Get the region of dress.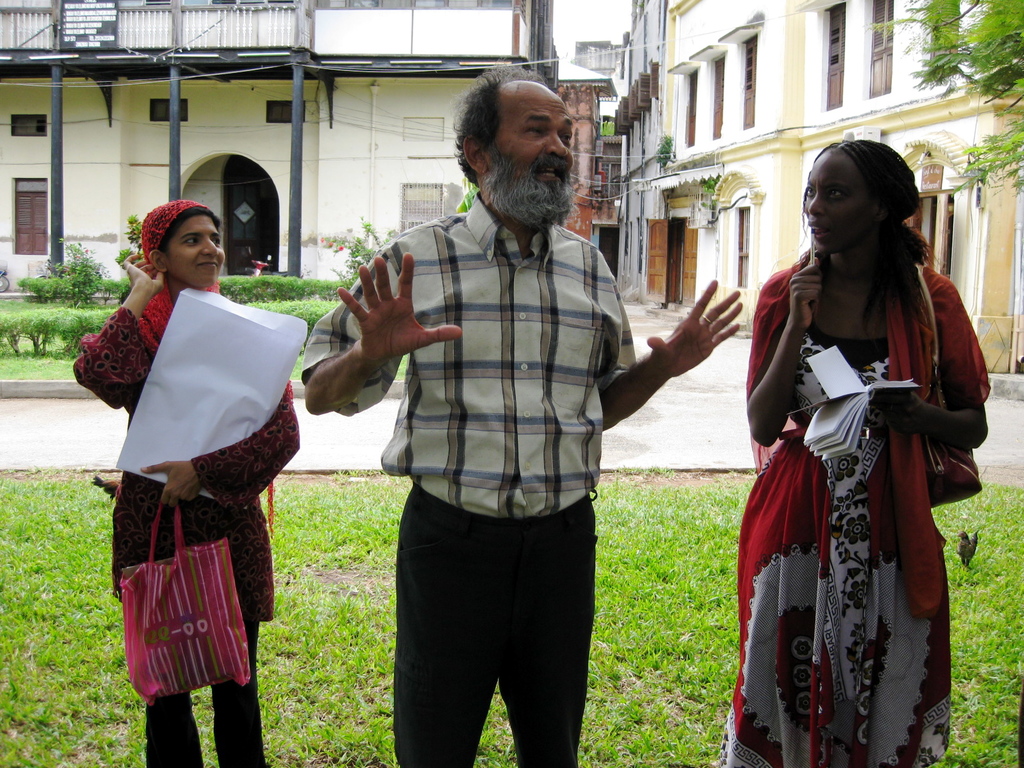
717/316/950/767.
